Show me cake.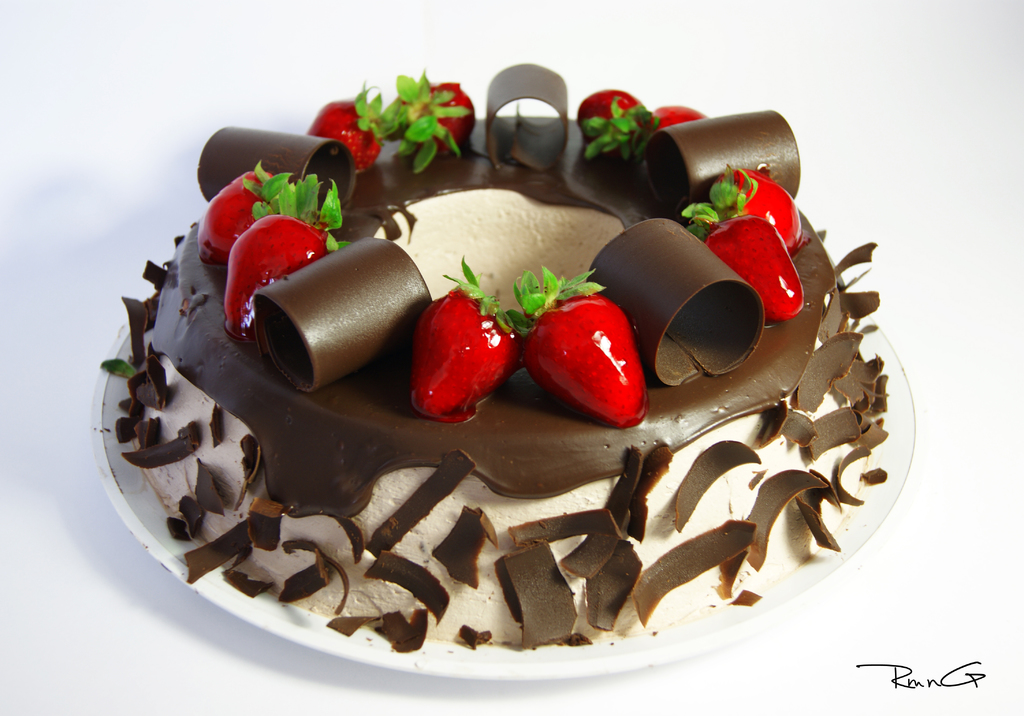
cake is here: bbox=(116, 58, 874, 651).
